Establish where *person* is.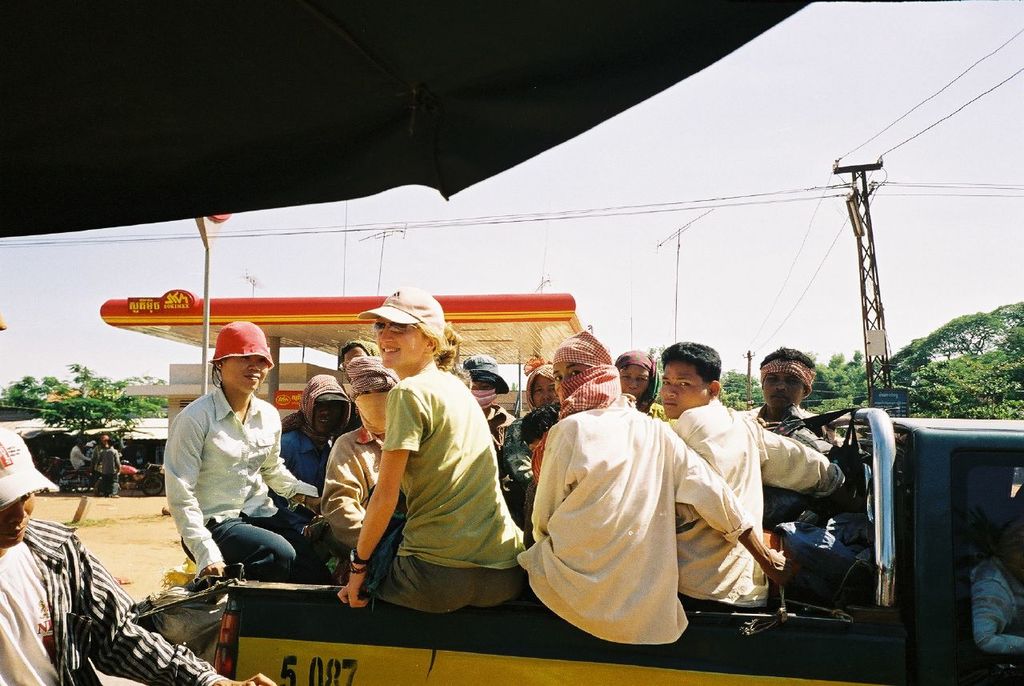
Established at {"left": 0, "top": 425, "right": 280, "bottom": 685}.
